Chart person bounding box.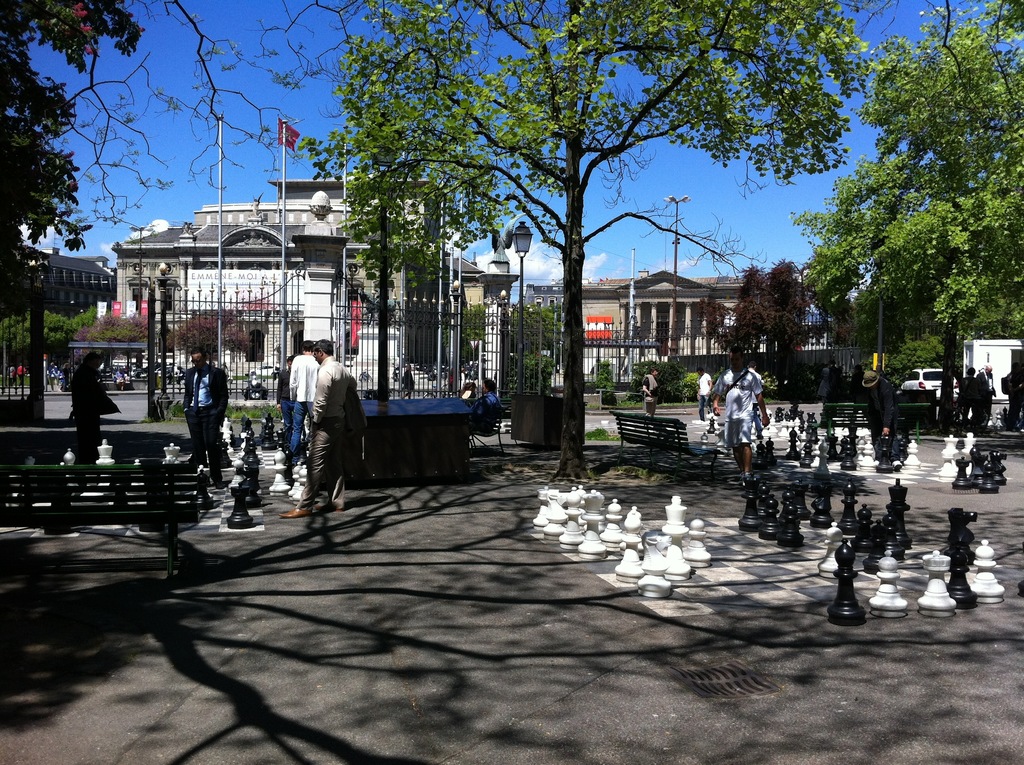
Charted: [68,350,106,458].
